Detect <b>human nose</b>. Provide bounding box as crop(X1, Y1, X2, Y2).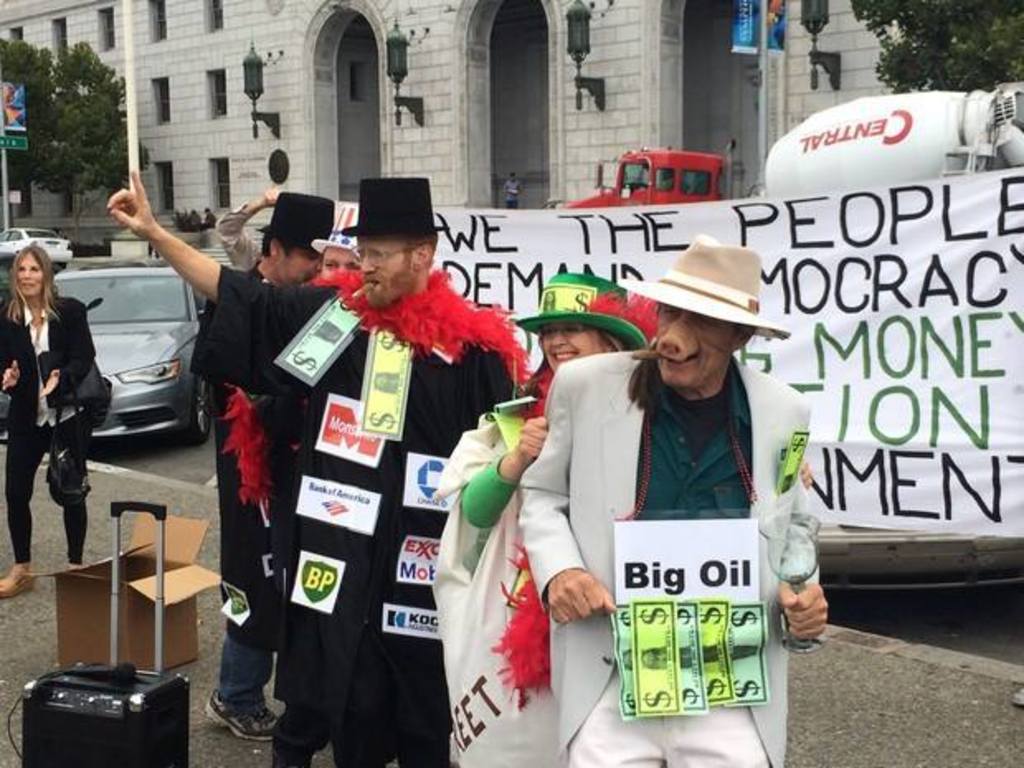
crop(656, 325, 697, 355).
